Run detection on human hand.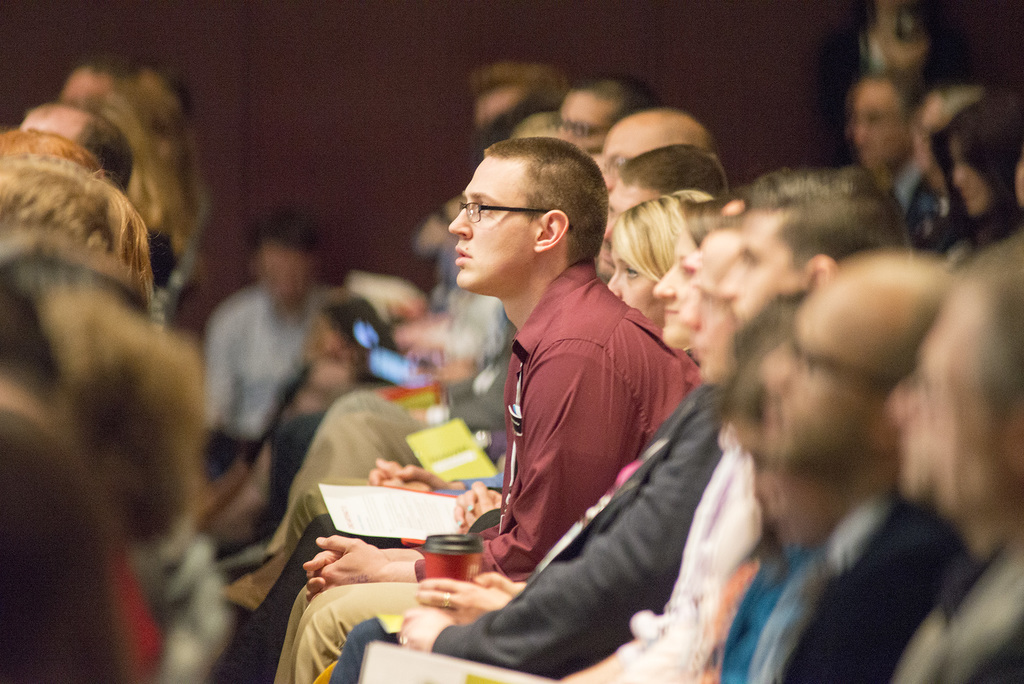
Result: detection(370, 462, 452, 496).
